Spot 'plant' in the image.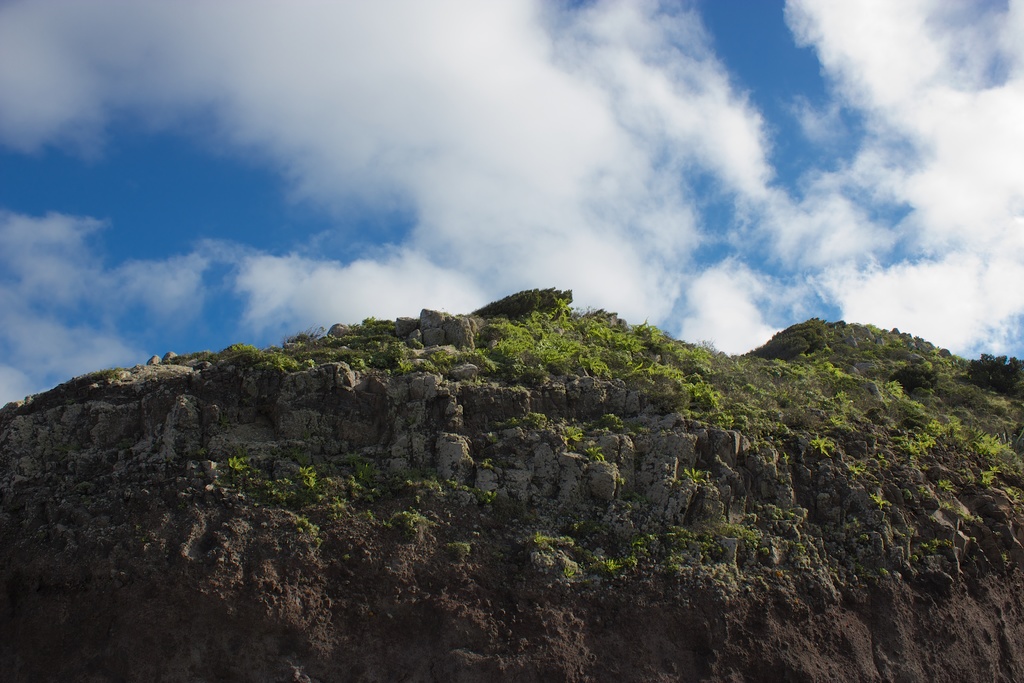
'plant' found at left=874, top=494, right=891, bottom=507.
